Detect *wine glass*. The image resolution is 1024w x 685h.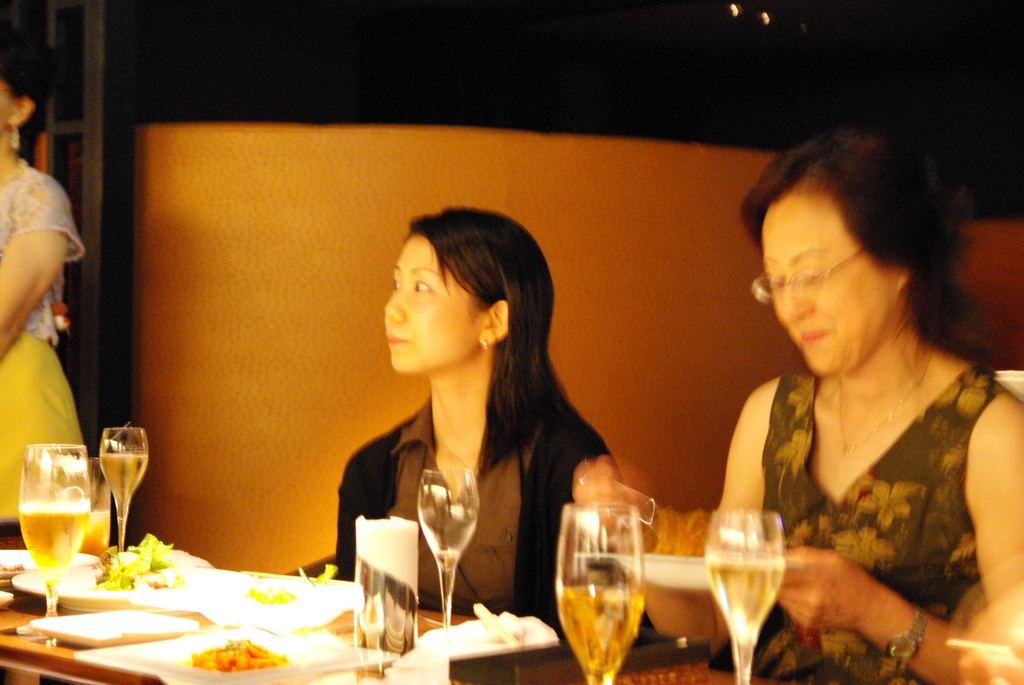
locate(555, 500, 645, 684).
